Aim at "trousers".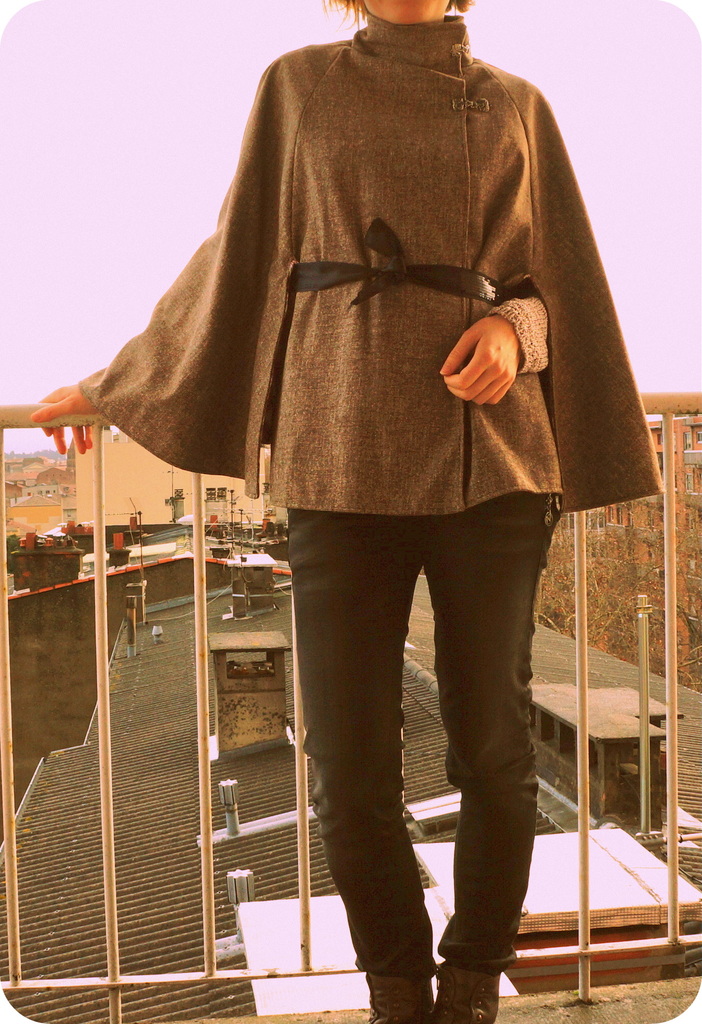
Aimed at (left=281, top=506, right=551, bottom=972).
